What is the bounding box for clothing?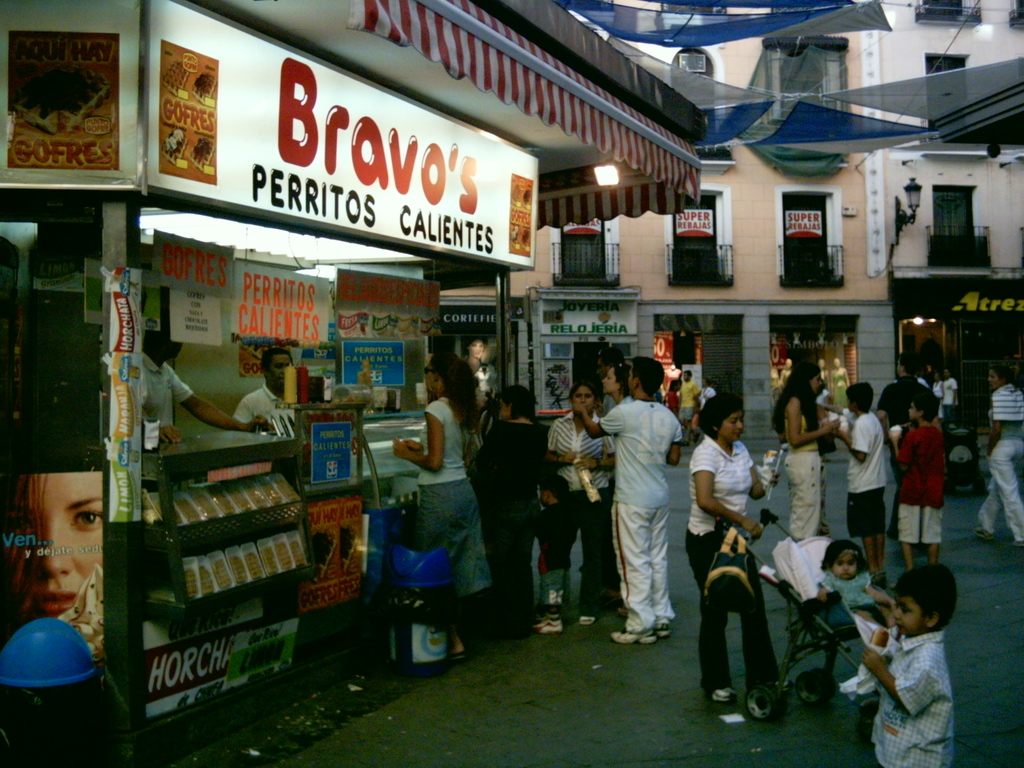
<bbox>476, 416, 549, 601</bbox>.
